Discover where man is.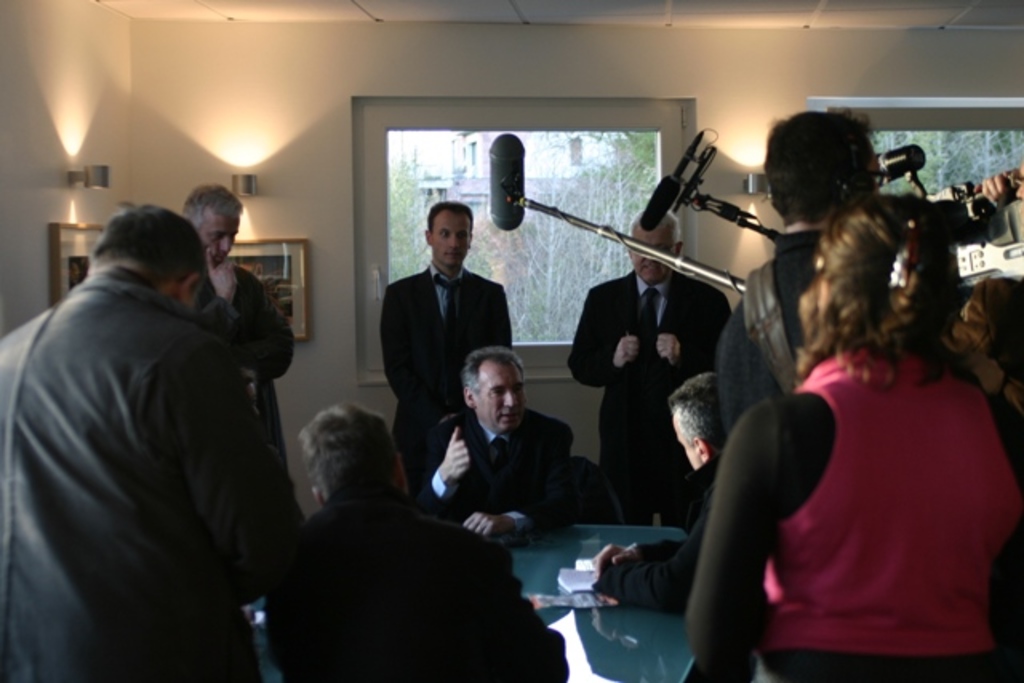
Discovered at BBox(374, 203, 515, 462).
